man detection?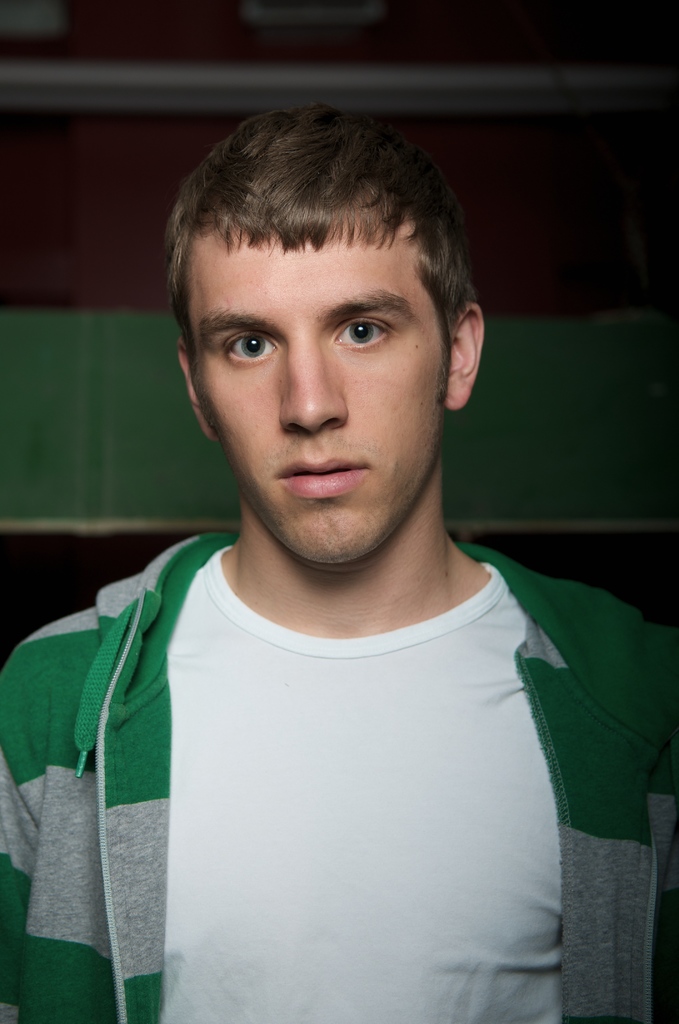
(0, 113, 678, 1023)
